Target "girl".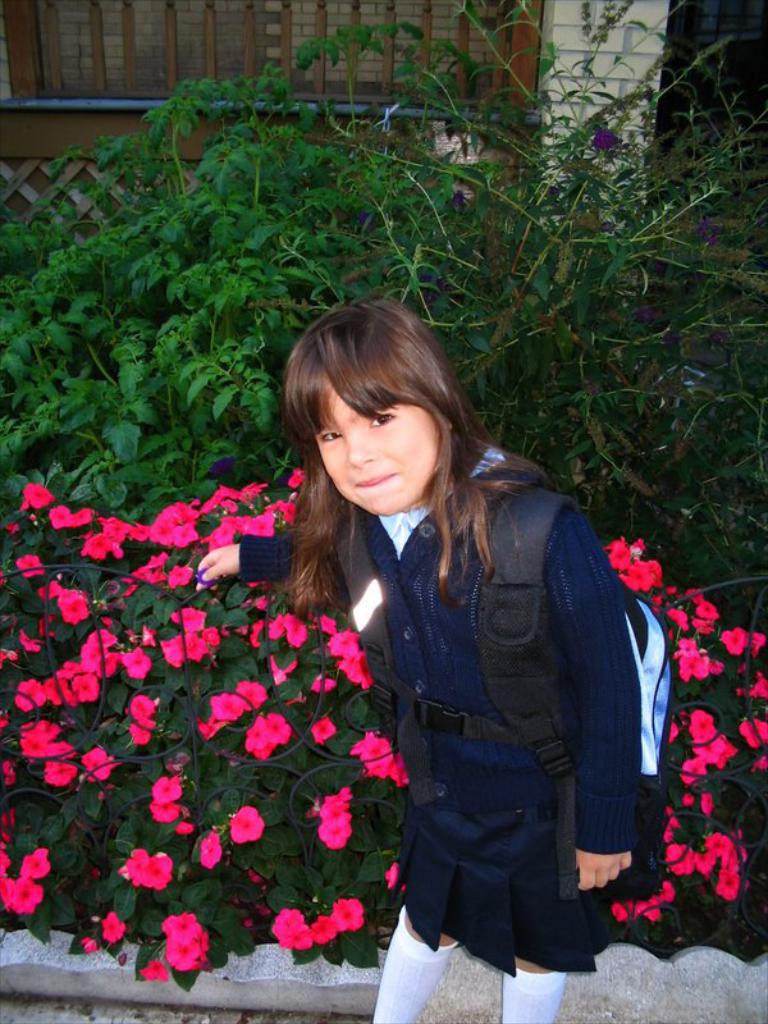
Target region: rect(283, 298, 677, 1023).
